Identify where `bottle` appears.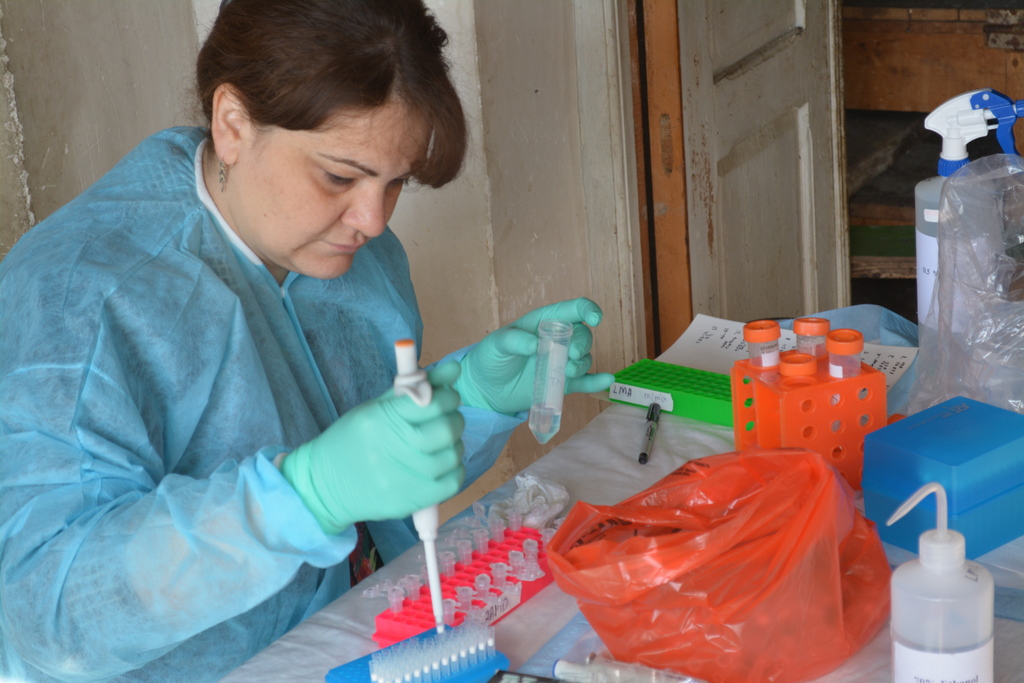
Appears at (left=883, top=480, right=998, bottom=682).
